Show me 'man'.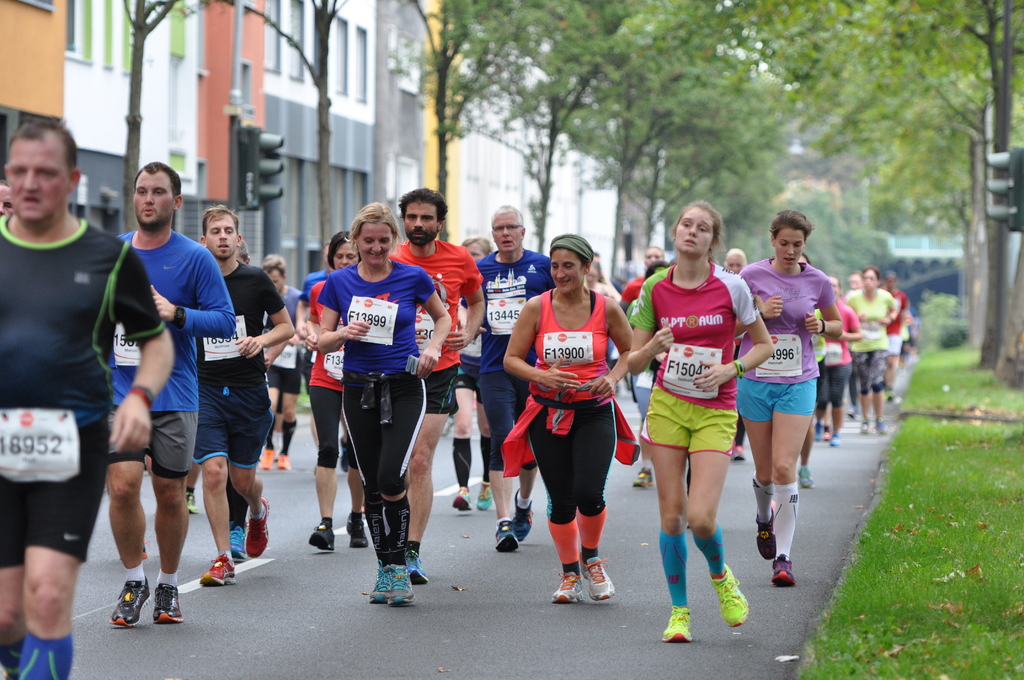
'man' is here: {"x1": 447, "y1": 233, "x2": 495, "y2": 513}.
